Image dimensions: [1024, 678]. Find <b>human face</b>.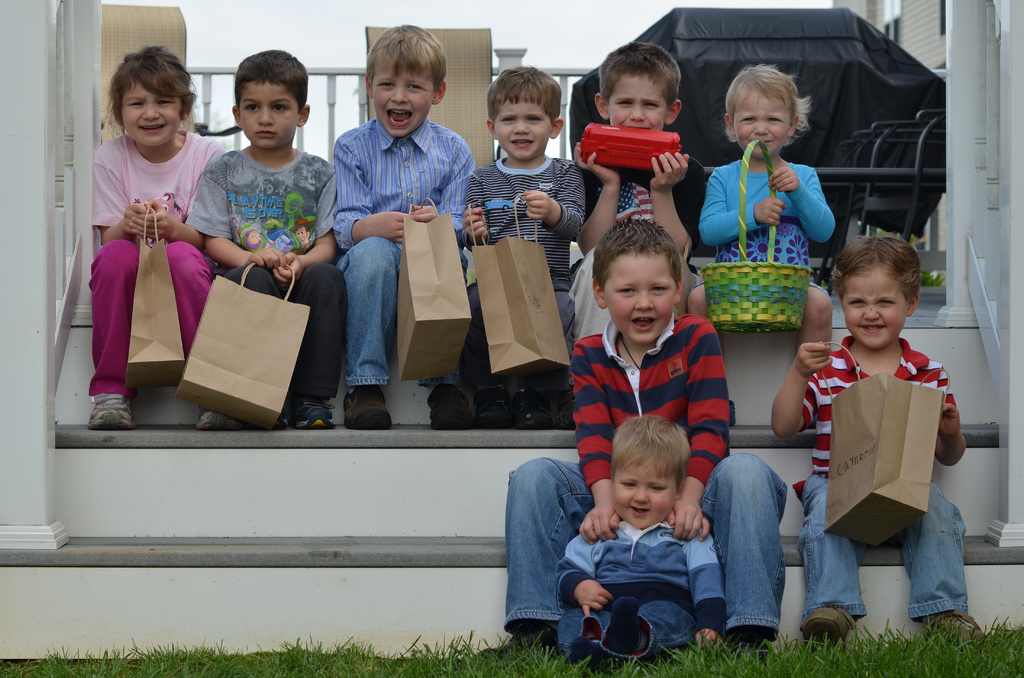
l=600, t=248, r=679, b=346.
